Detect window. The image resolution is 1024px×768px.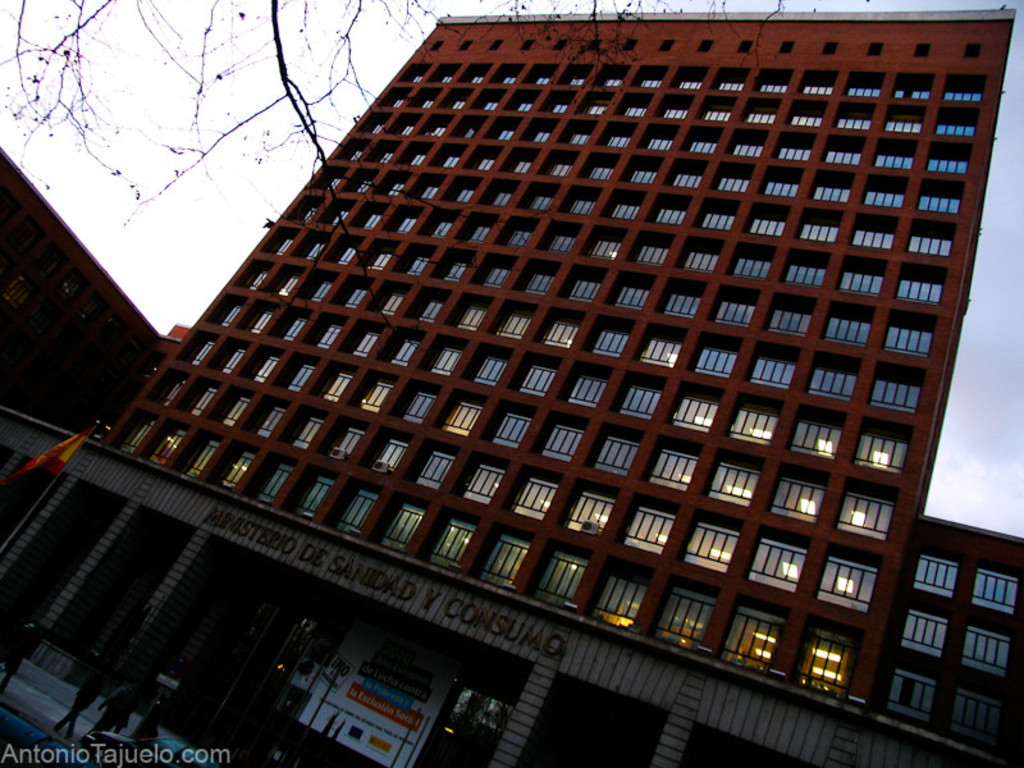
left=896, top=266, right=943, bottom=307.
